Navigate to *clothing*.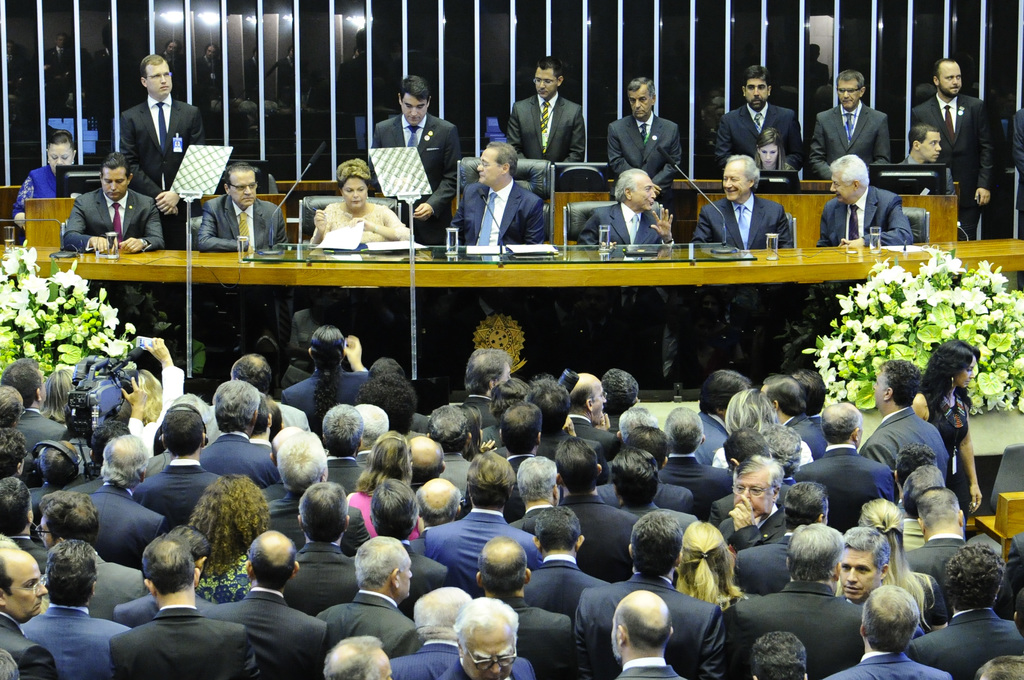
Navigation target: l=897, t=151, r=917, b=165.
